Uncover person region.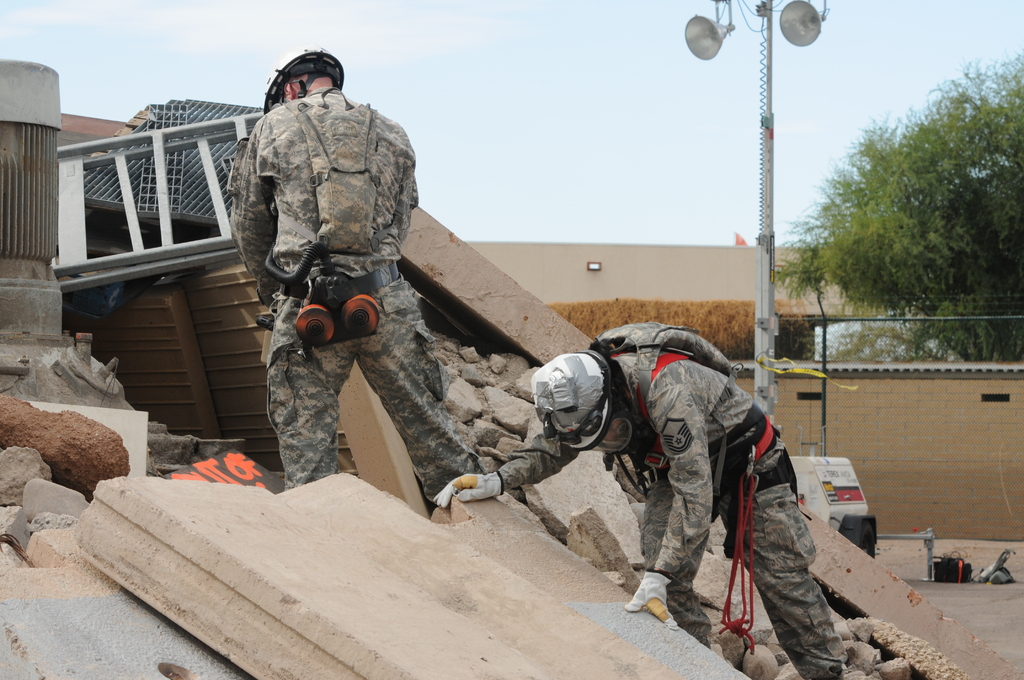
Uncovered: <region>429, 319, 844, 679</region>.
